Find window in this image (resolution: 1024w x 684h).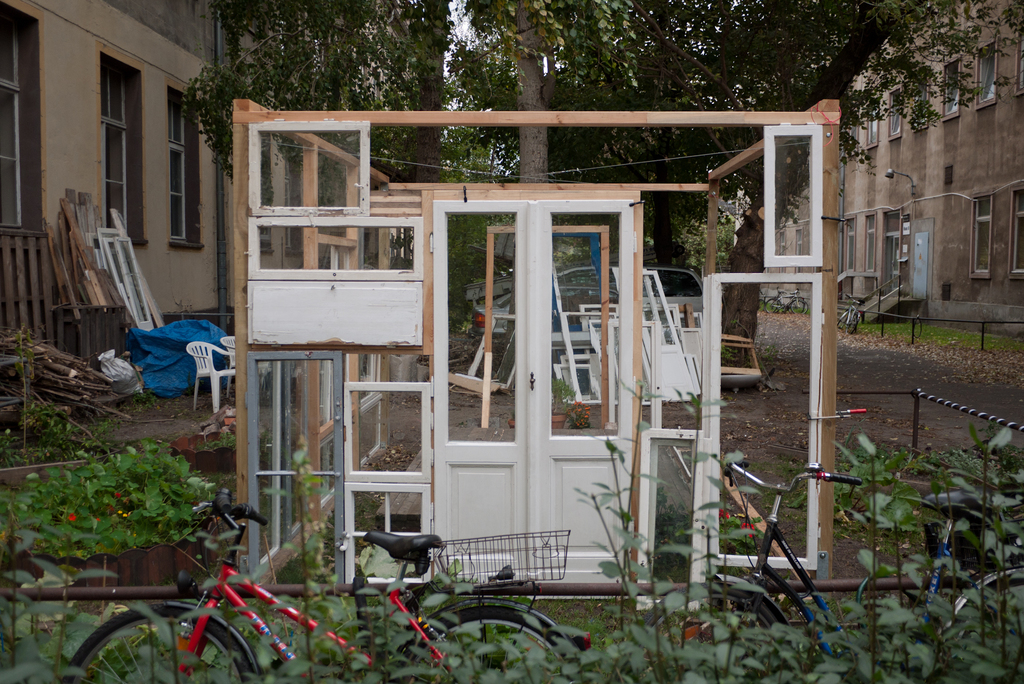
Rect(870, 101, 877, 145).
